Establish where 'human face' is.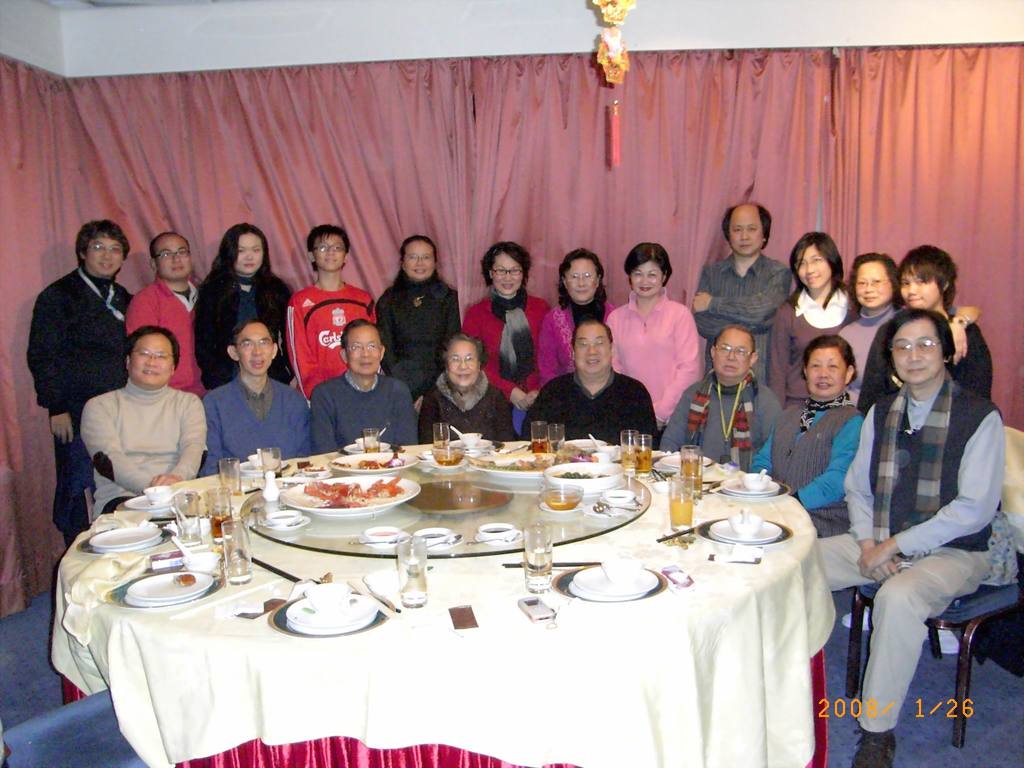
Established at (left=314, top=232, right=346, bottom=268).
